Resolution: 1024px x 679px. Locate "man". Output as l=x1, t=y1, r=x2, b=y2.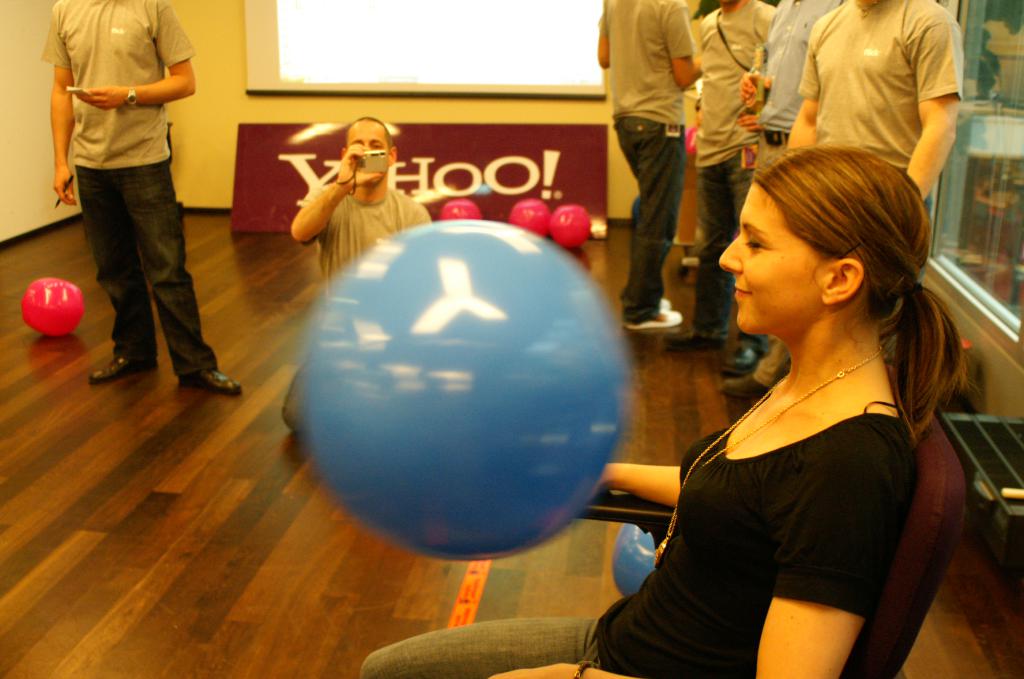
l=40, t=0, r=246, b=411.
